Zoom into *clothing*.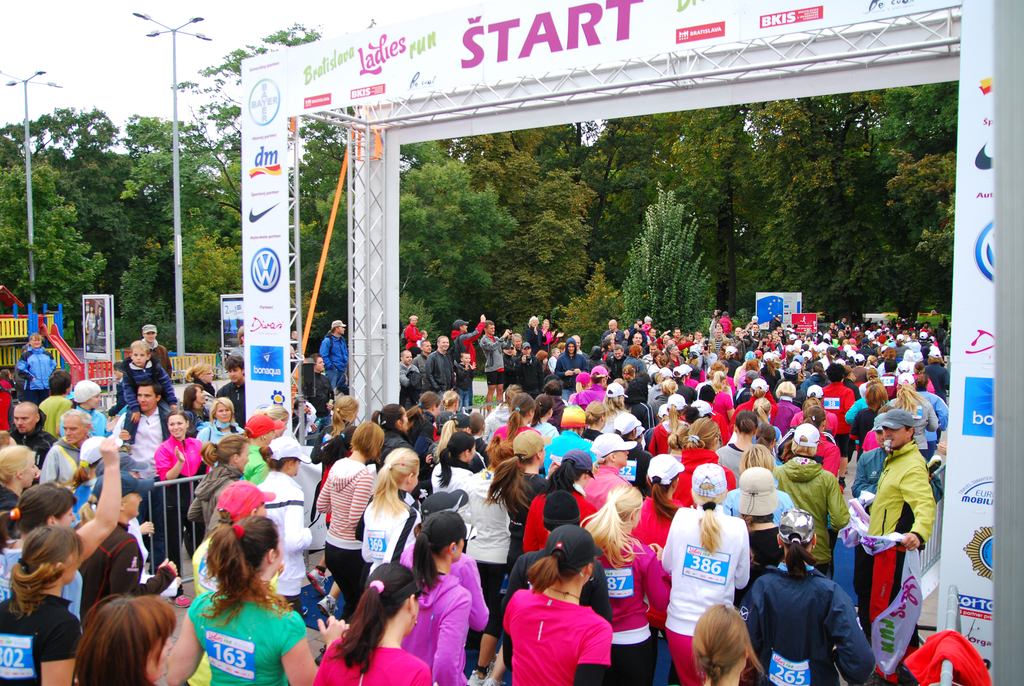
Zoom target: detection(121, 400, 172, 487).
